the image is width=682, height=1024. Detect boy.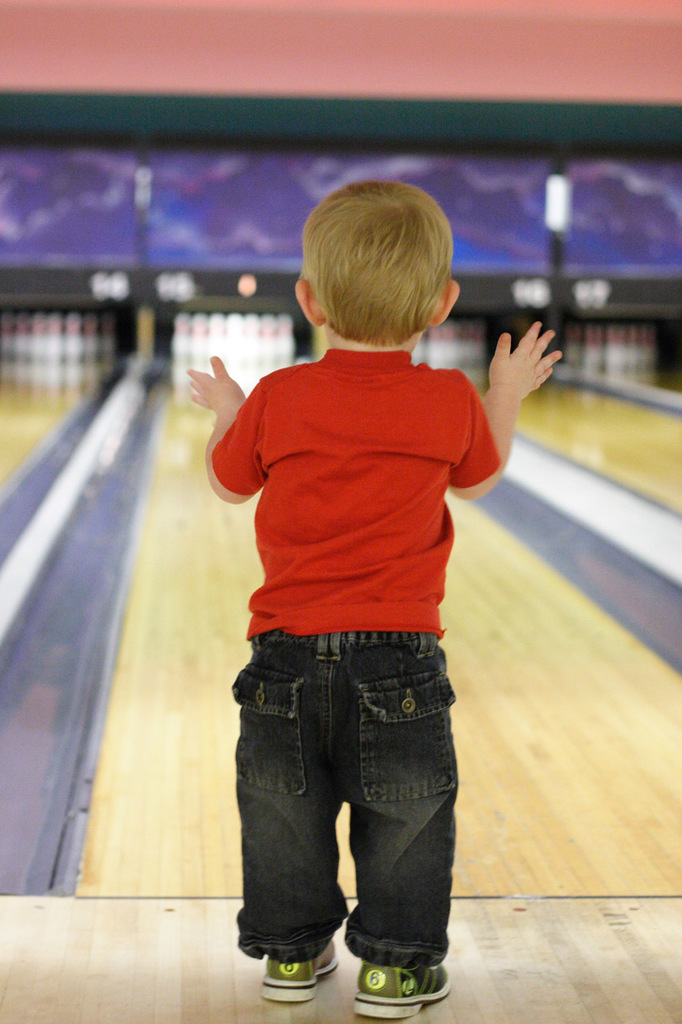
Detection: l=187, t=178, r=551, b=965.
